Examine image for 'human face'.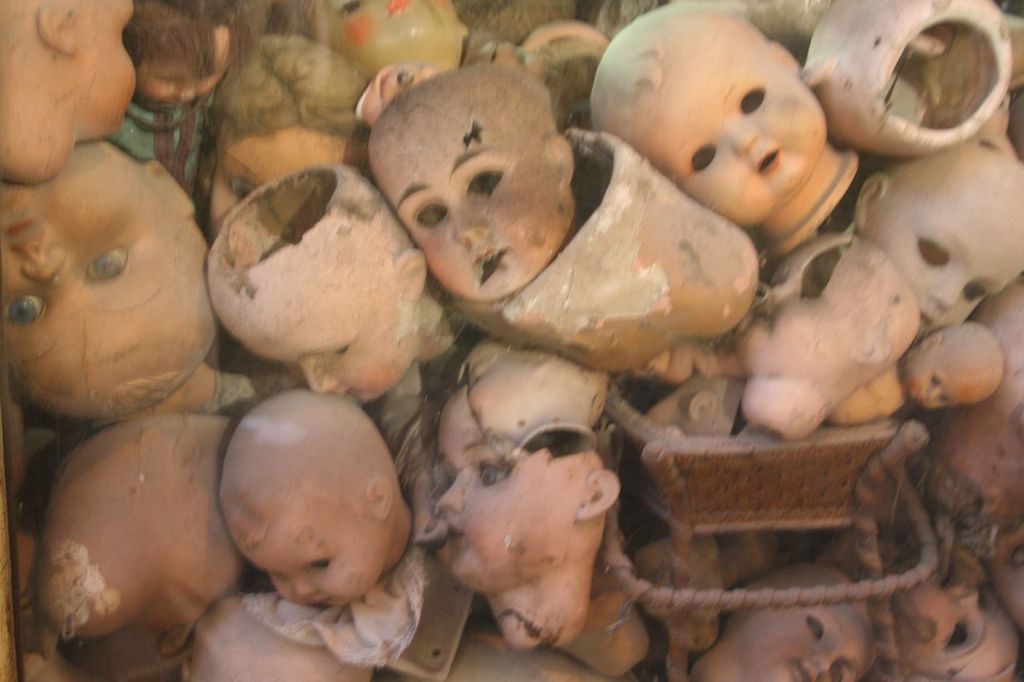
Examination result: box(377, 128, 570, 298).
